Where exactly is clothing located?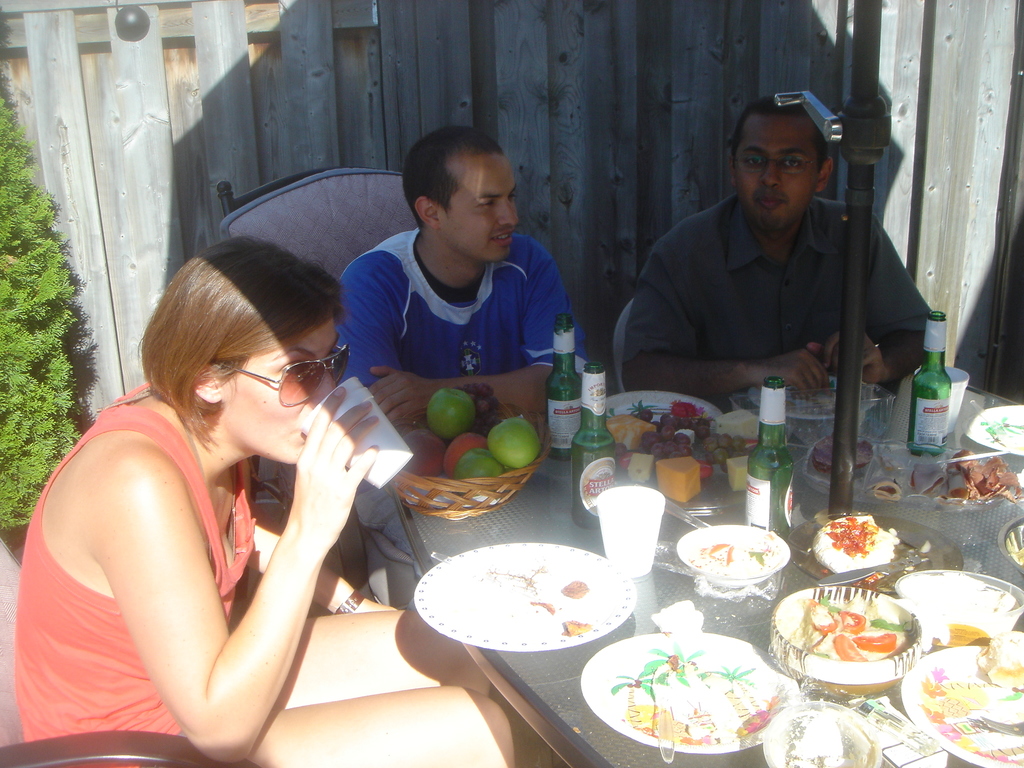
Its bounding box is crop(605, 146, 933, 424).
